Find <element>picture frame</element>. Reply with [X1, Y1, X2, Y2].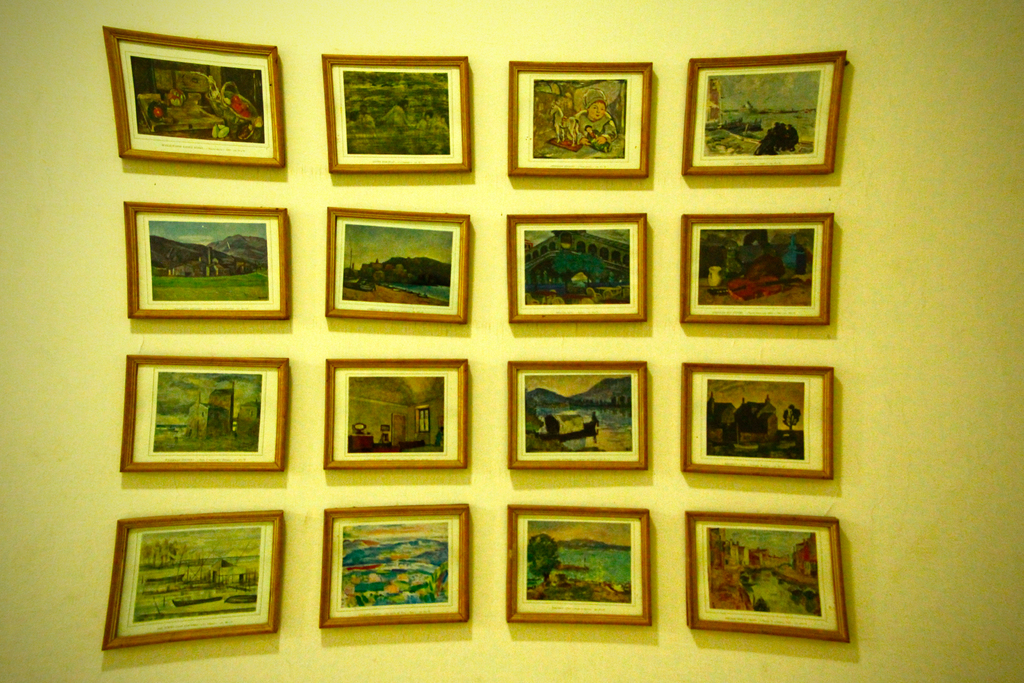
[682, 51, 846, 176].
